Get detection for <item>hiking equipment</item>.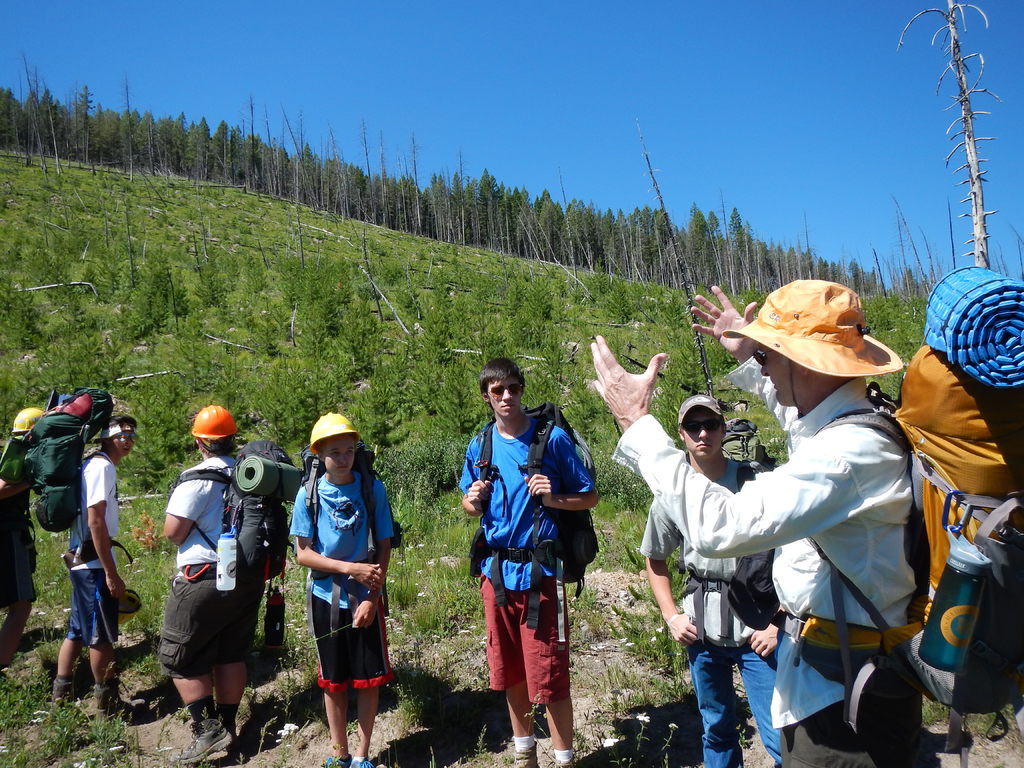
Detection: bbox=(15, 385, 115, 524).
